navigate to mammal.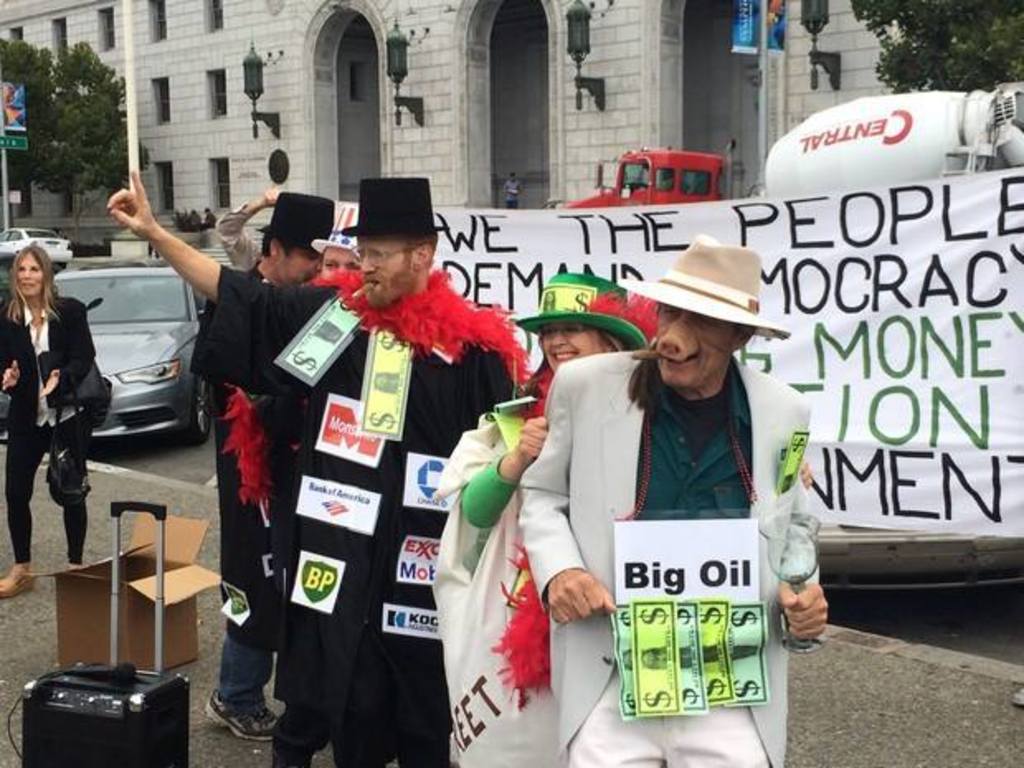
Navigation target: (314, 216, 367, 274).
